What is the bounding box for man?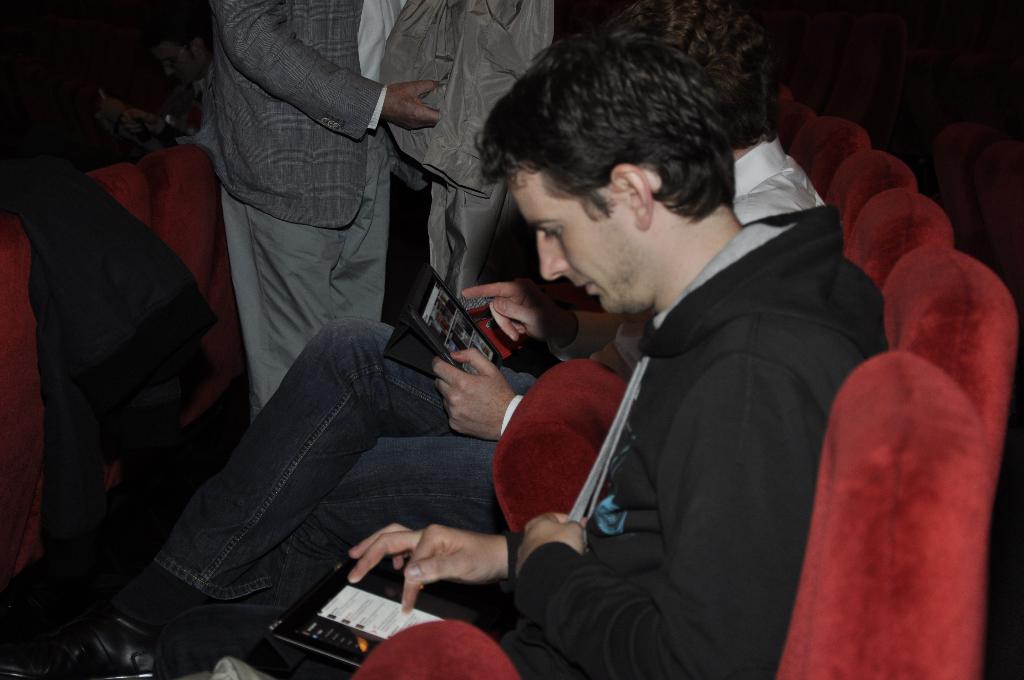
<region>109, 31, 225, 152</region>.
